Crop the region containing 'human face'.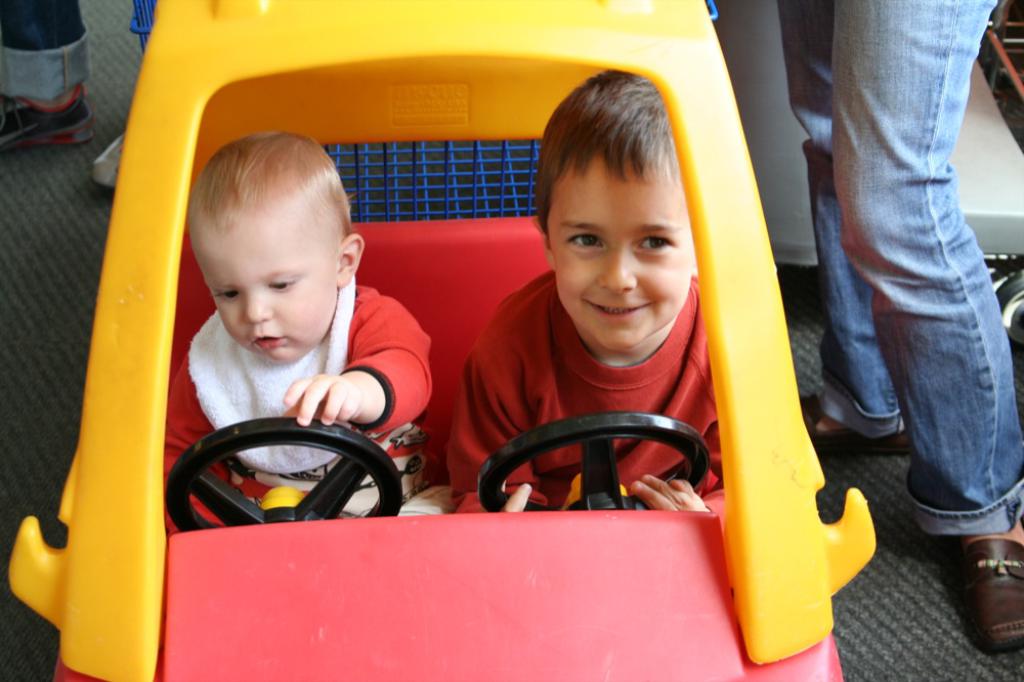
Crop region: crop(549, 160, 699, 353).
